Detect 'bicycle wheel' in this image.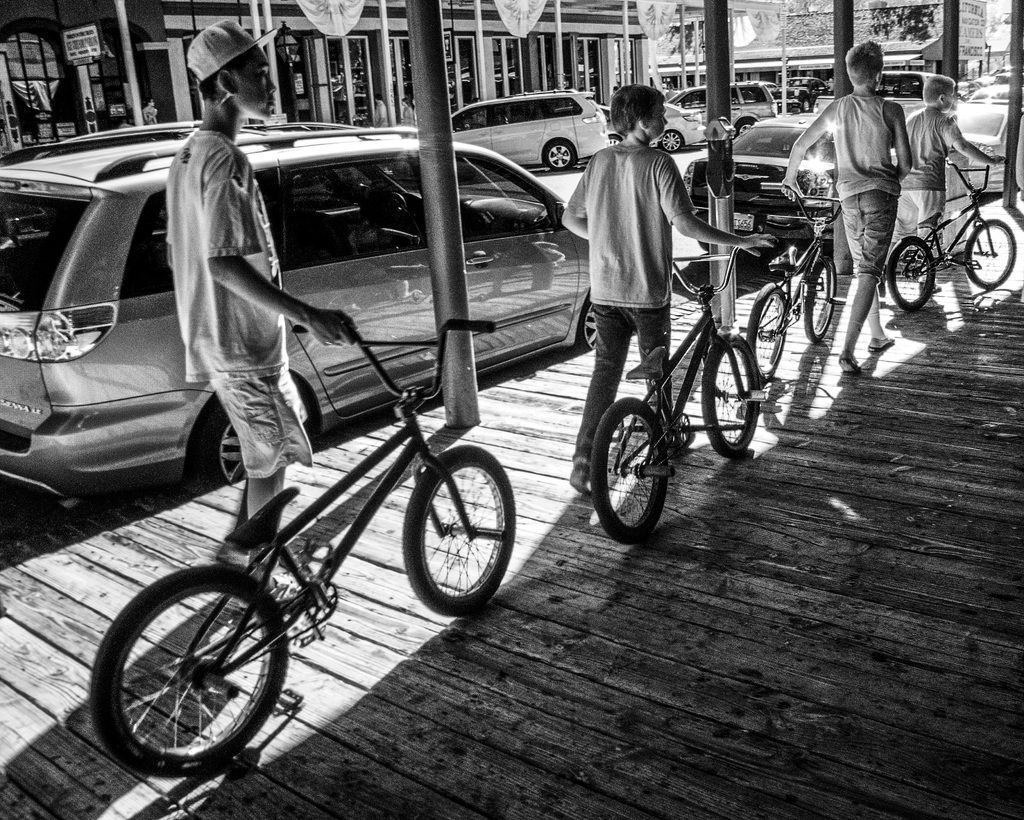
Detection: <region>91, 553, 298, 784</region>.
